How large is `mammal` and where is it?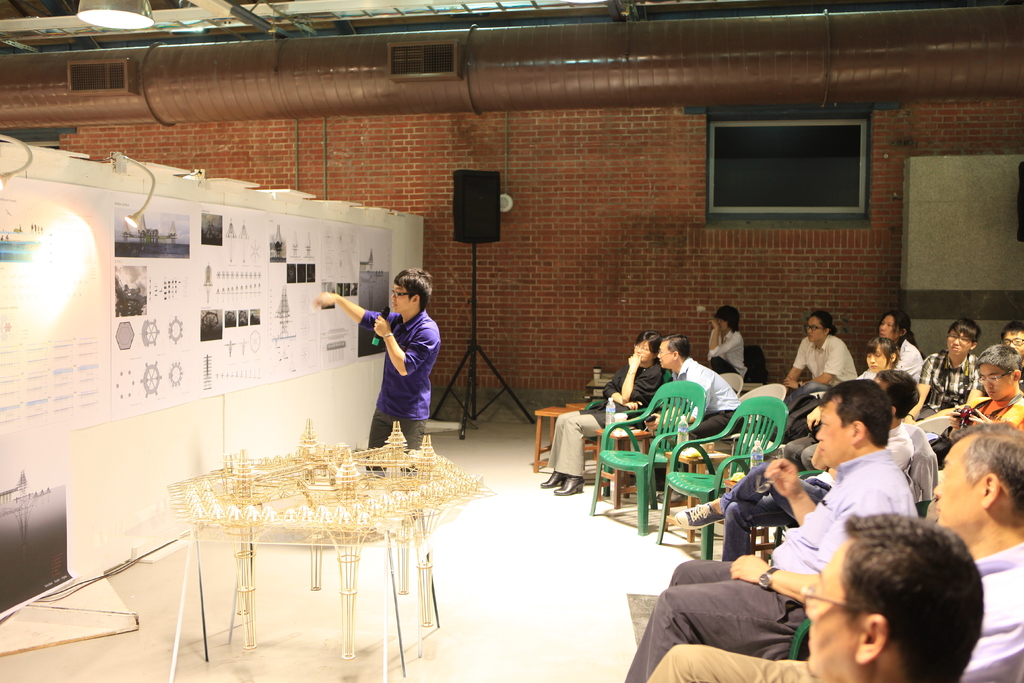
Bounding box: {"x1": 643, "y1": 329, "x2": 751, "y2": 495}.
